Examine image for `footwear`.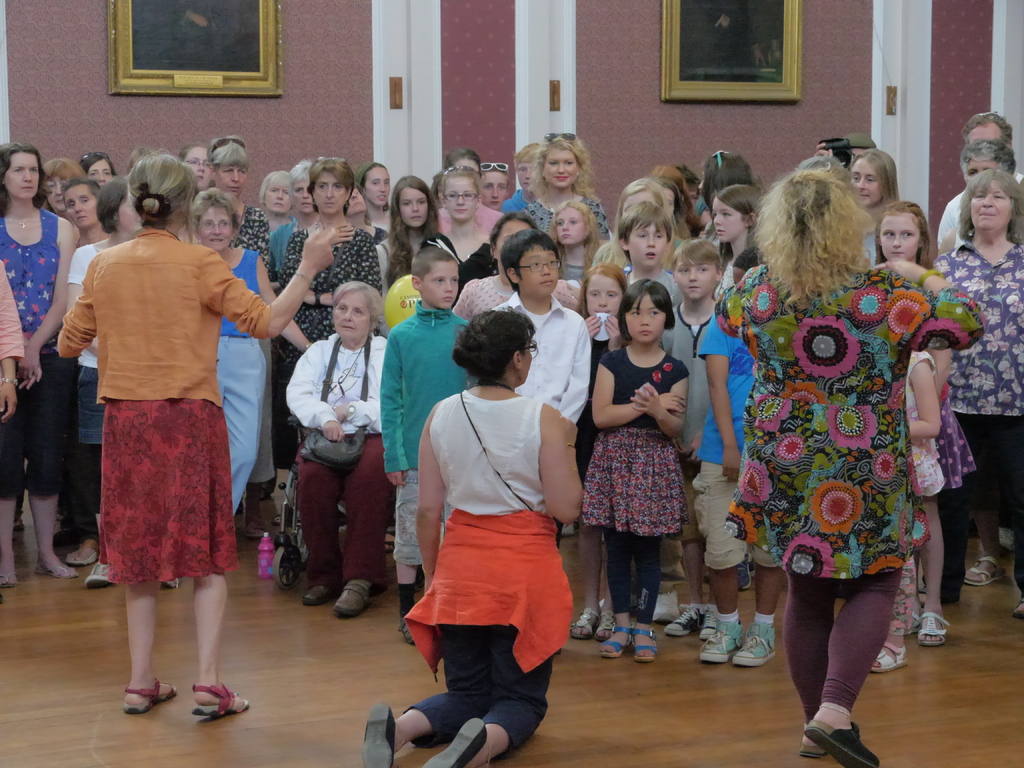
Examination result: bbox=(734, 619, 775, 666).
